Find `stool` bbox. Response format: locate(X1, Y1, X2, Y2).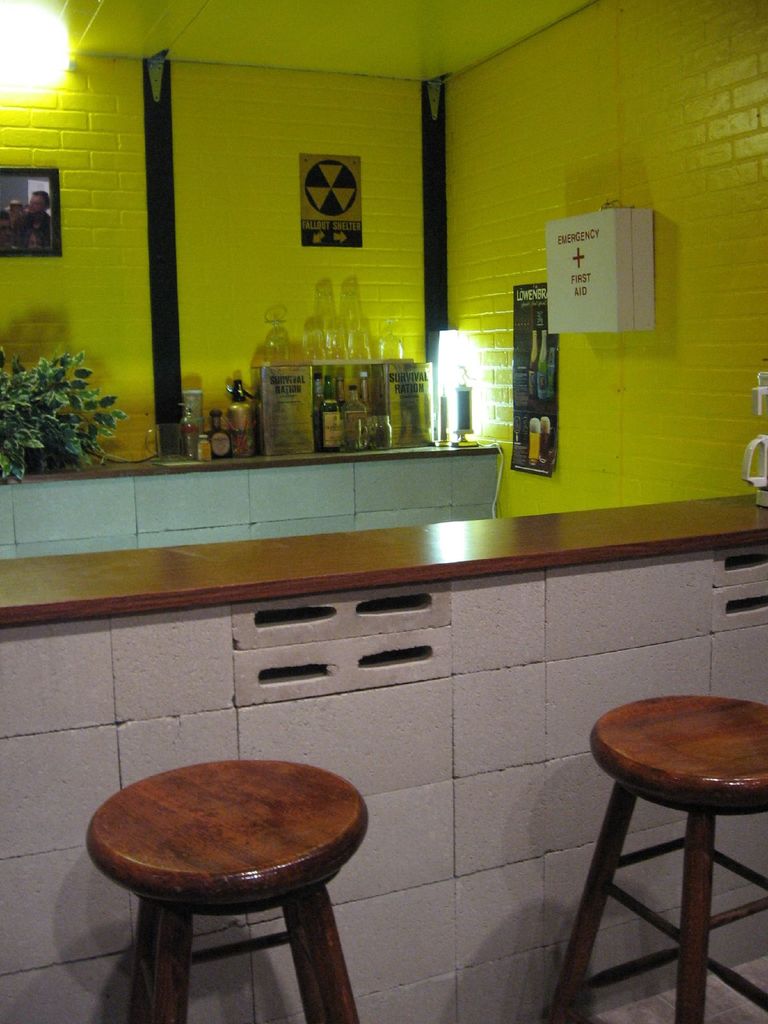
locate(551, 700, 767, 1023).
